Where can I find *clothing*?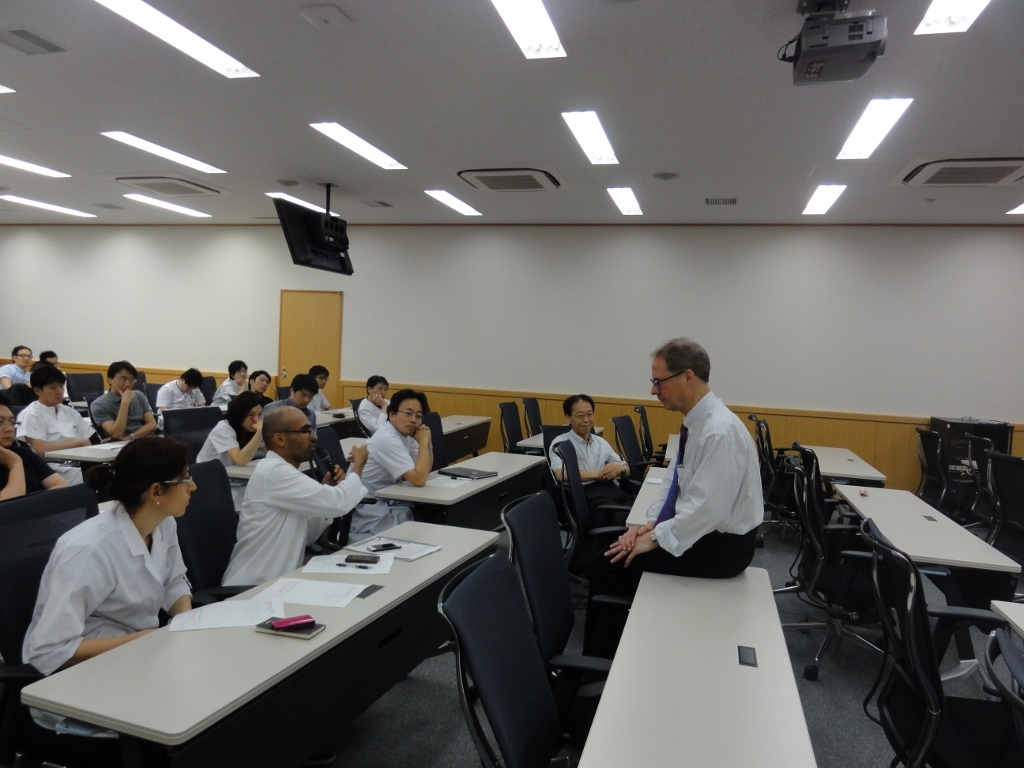
You can find it at <box>196,418,257,478</box>.
